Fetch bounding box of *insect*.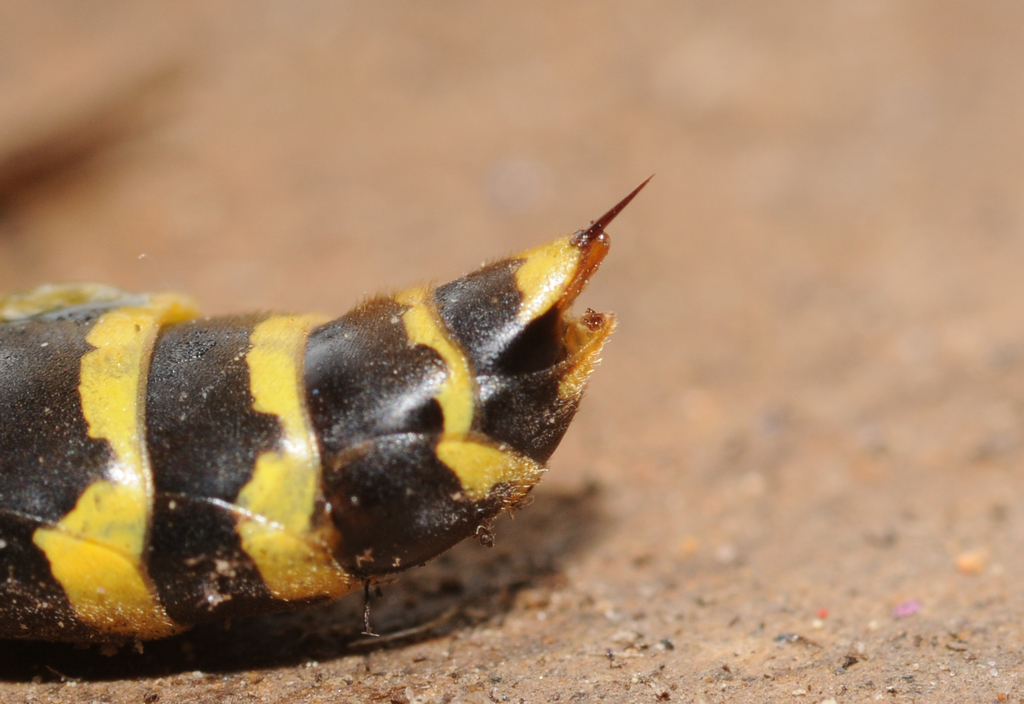
Bbox: detection(0, 175, 656, 662).
